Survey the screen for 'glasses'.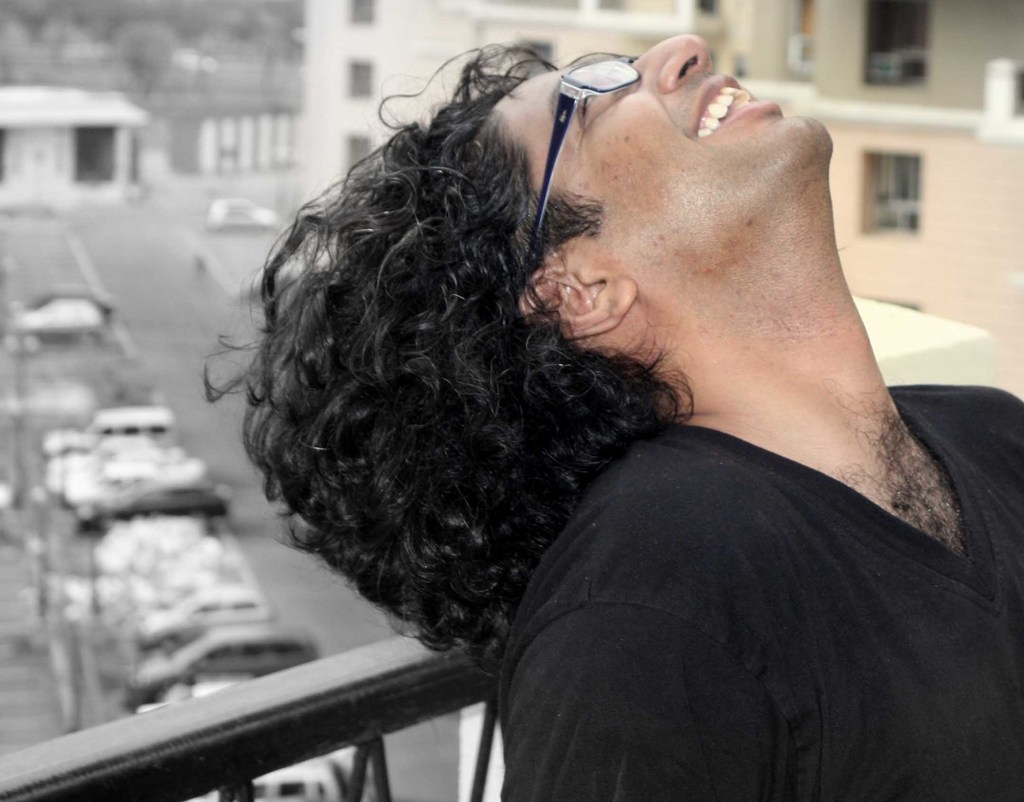
Survey found: crop(520, 53, 645, 281).
